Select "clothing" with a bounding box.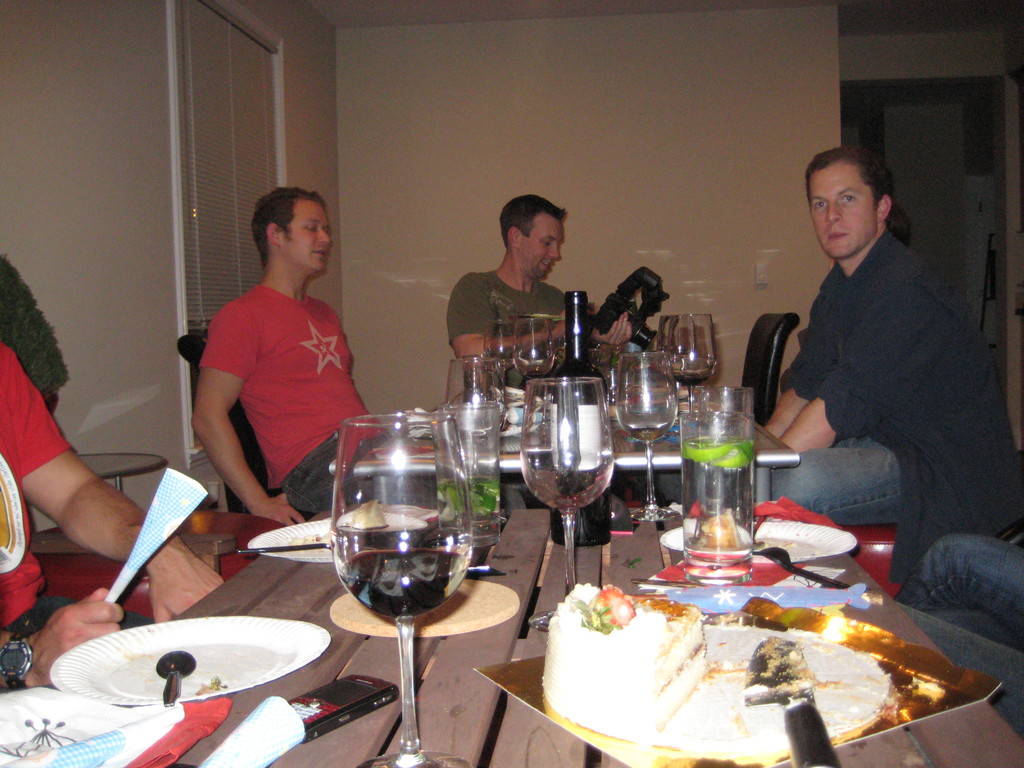
crop(900, 520, 1023, 613).
